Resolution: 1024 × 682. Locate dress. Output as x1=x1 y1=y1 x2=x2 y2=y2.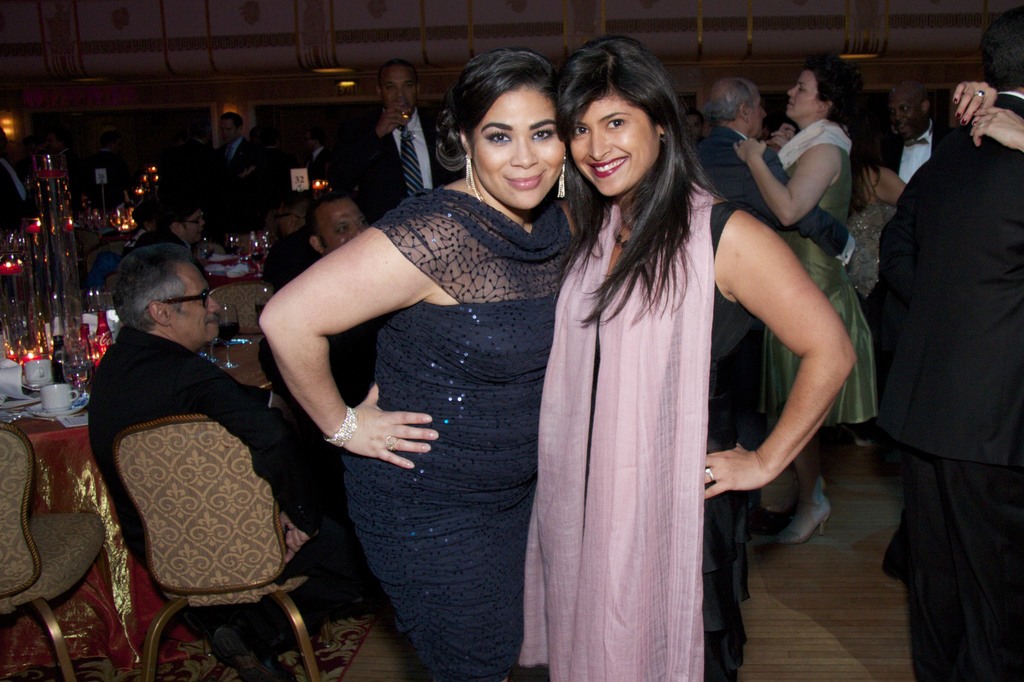
x1=340 y1=189 x2=582 y2=681.
